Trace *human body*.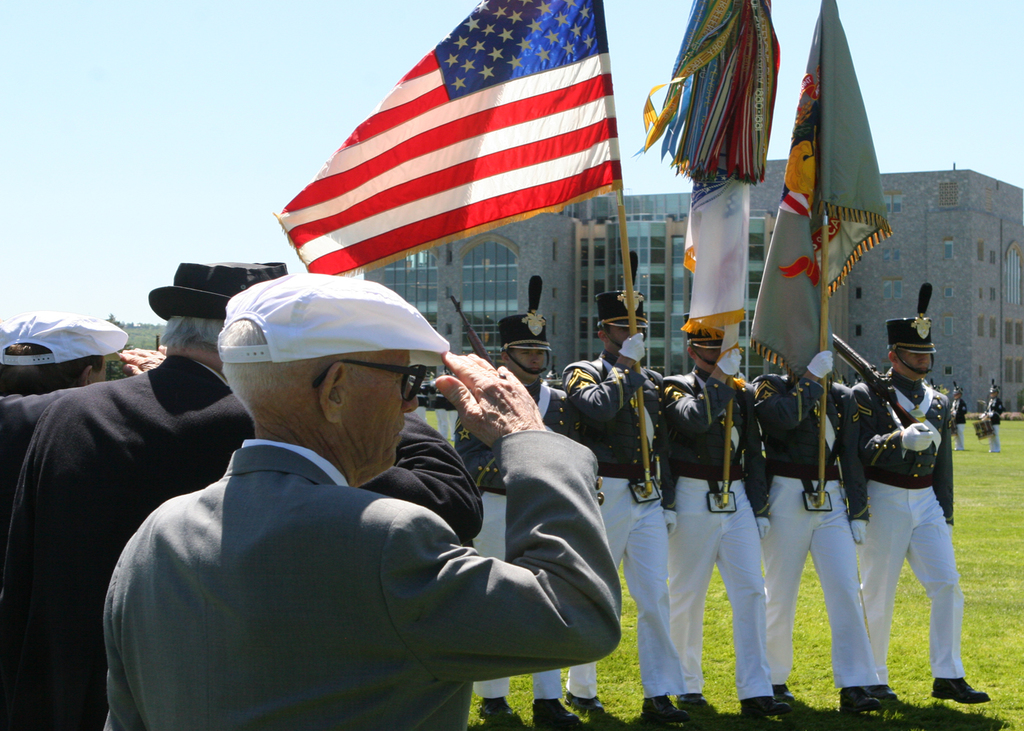
Traced to [x1=1, y1=303, x2=176, y2=398].
